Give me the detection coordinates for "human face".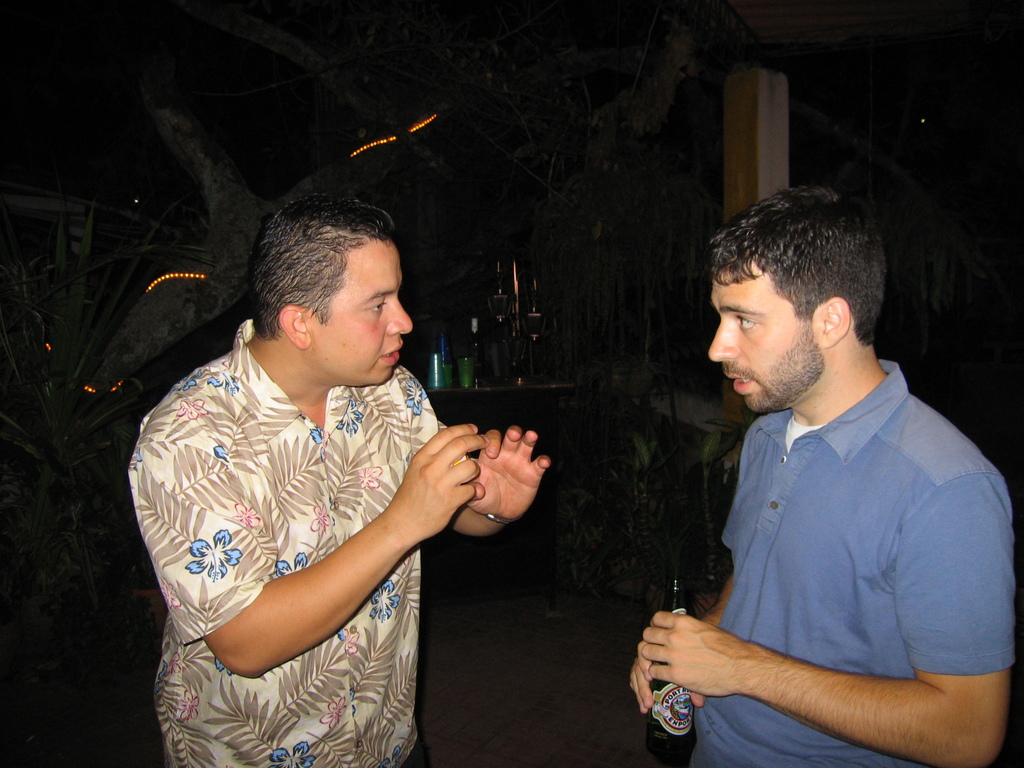
[709,261,812,421].
